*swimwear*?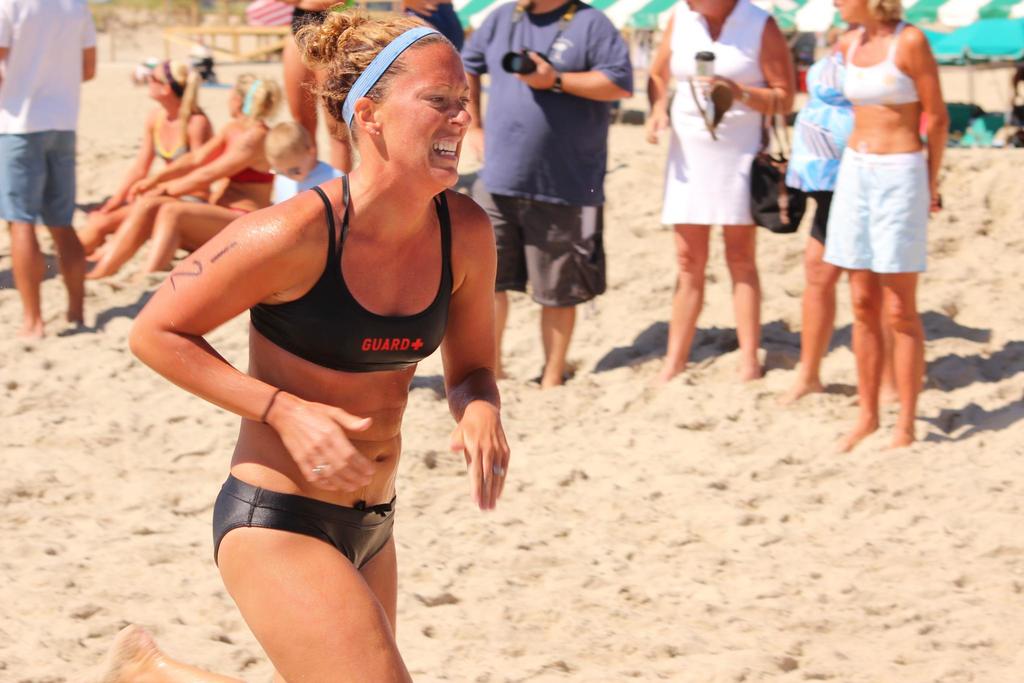
(249, 177, 450, 375)
